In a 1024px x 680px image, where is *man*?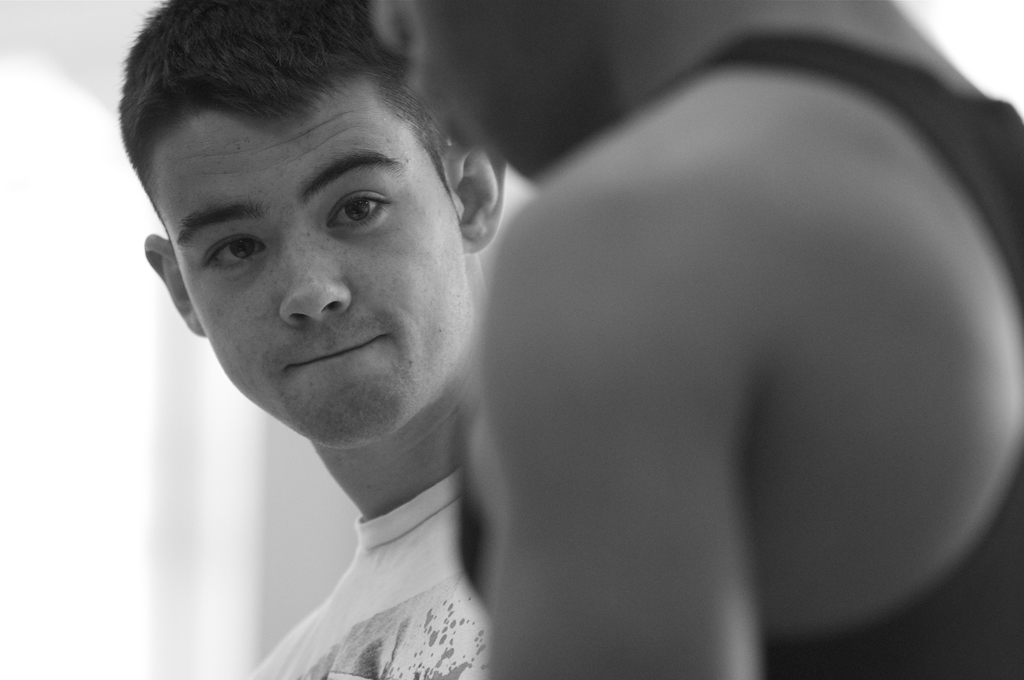
box=[111, 0, 508, 679].
